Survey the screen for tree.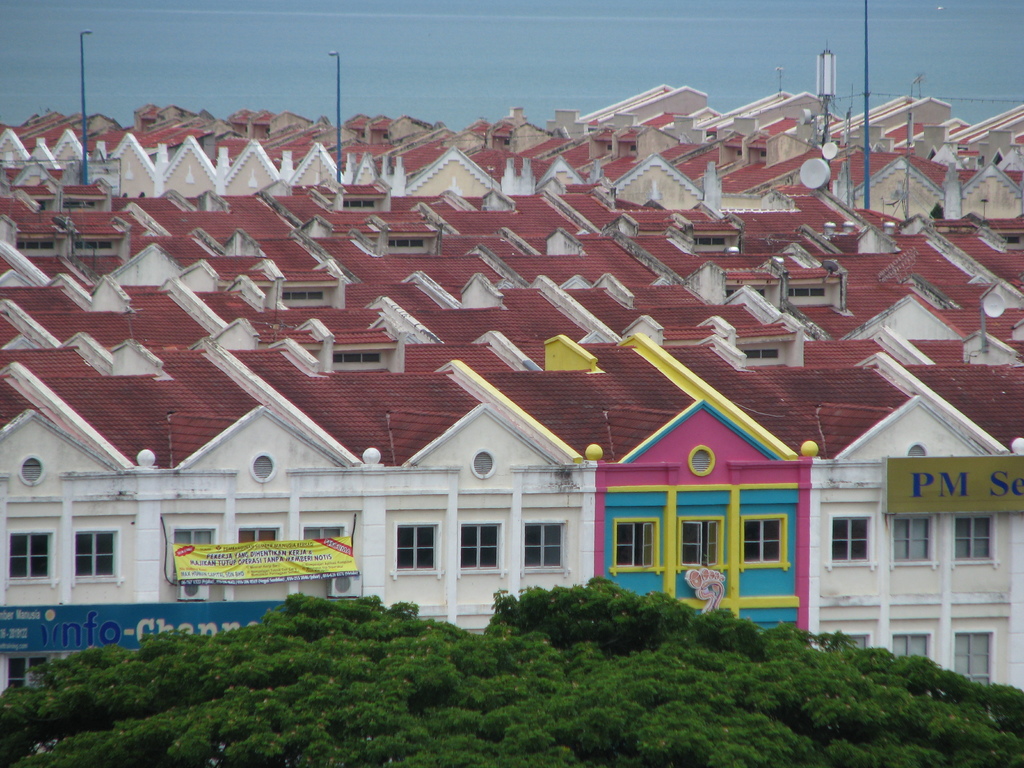
Survey found: detection(1, 570, 1023, 767).
